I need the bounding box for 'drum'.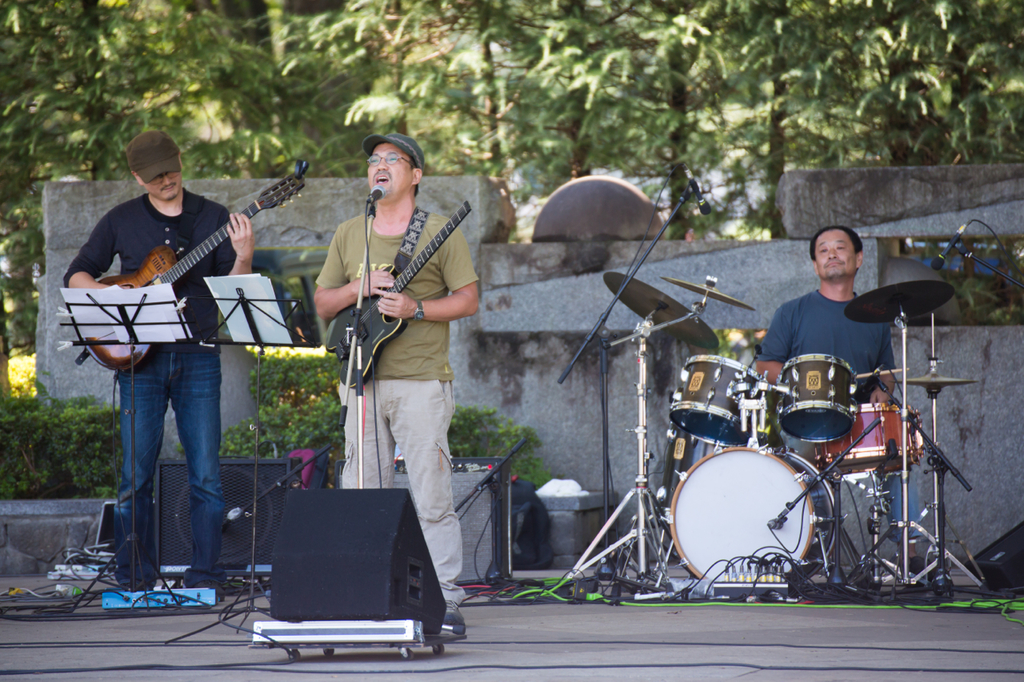
Here it is: x1=810, y1=400, x2=930, y2=477.
